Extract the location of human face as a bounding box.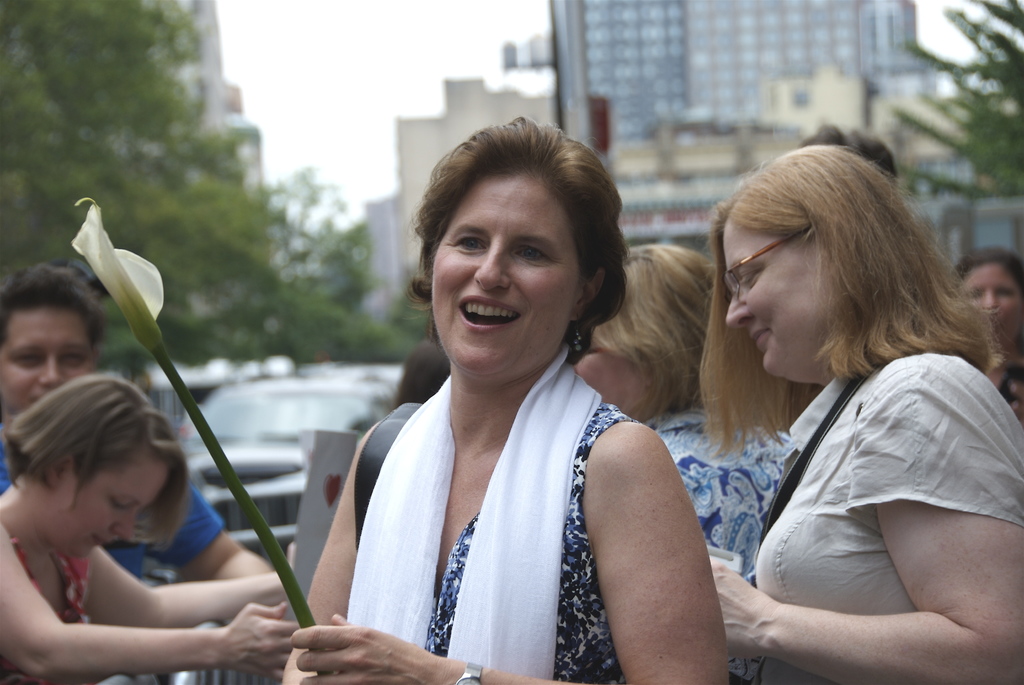
[x1=0, y1=294, x2=104, y2=417].
